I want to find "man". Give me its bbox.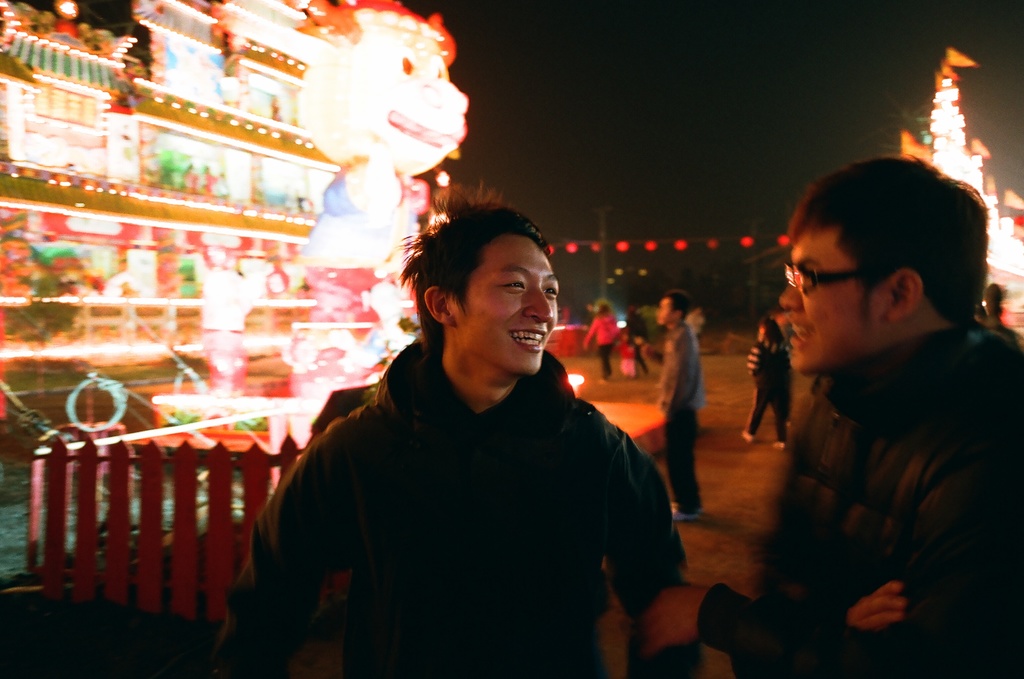
crop(216, 188, 688, 678).
